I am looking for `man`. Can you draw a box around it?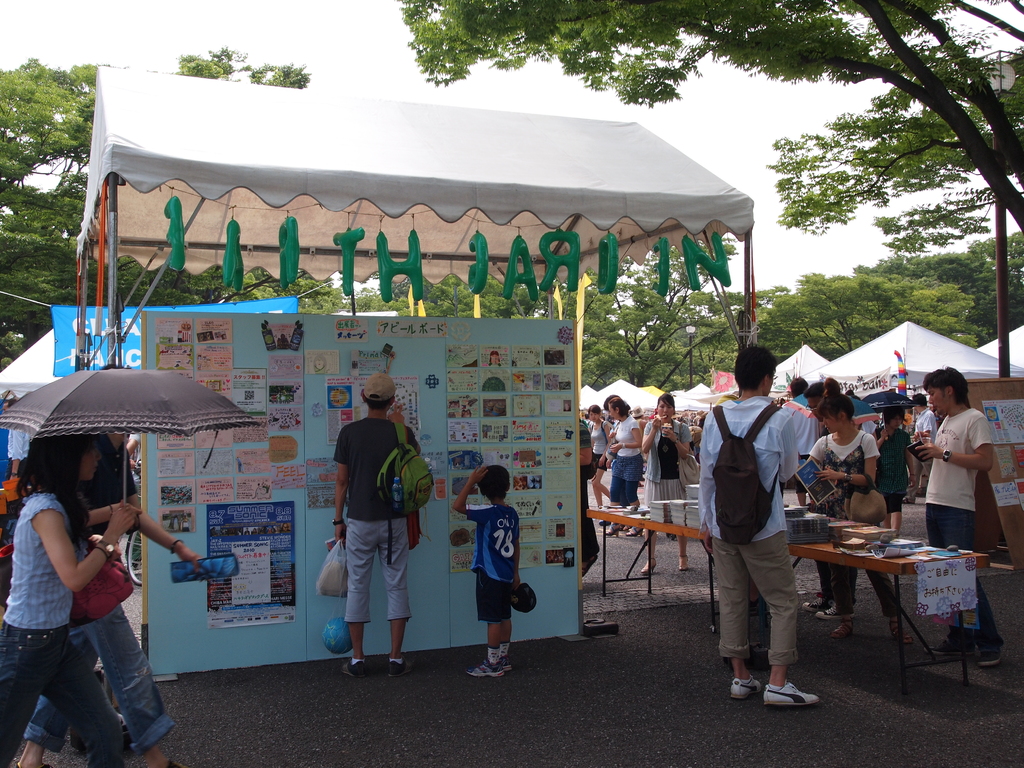
Sure, the bounding box is rect(1, 397, 32, 482).
